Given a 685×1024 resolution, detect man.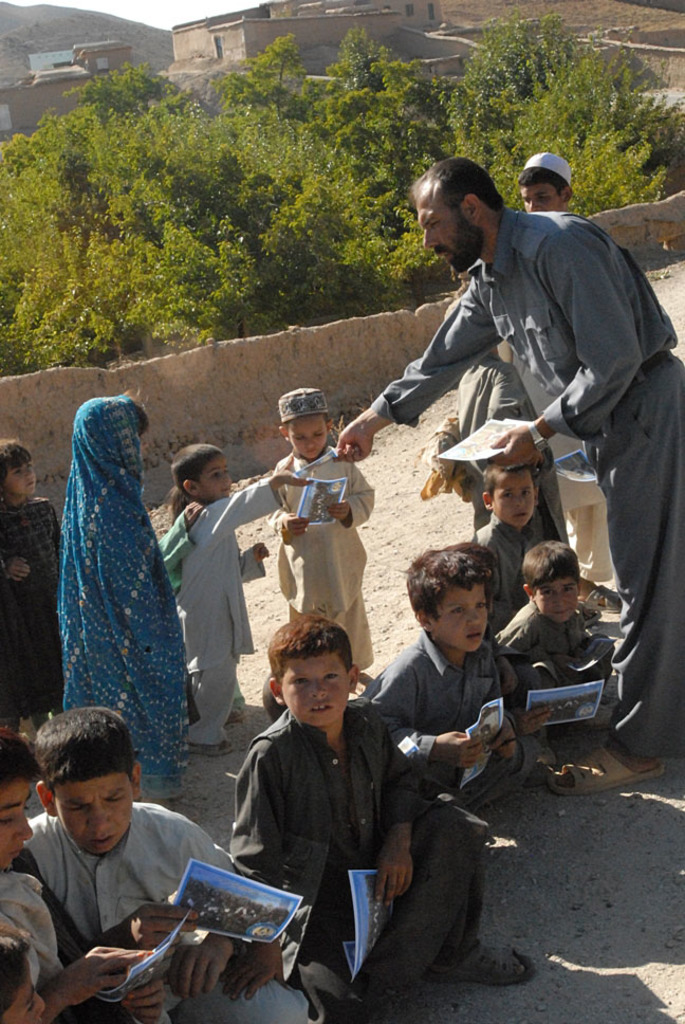
BBox(339, 148, 681, 802).
